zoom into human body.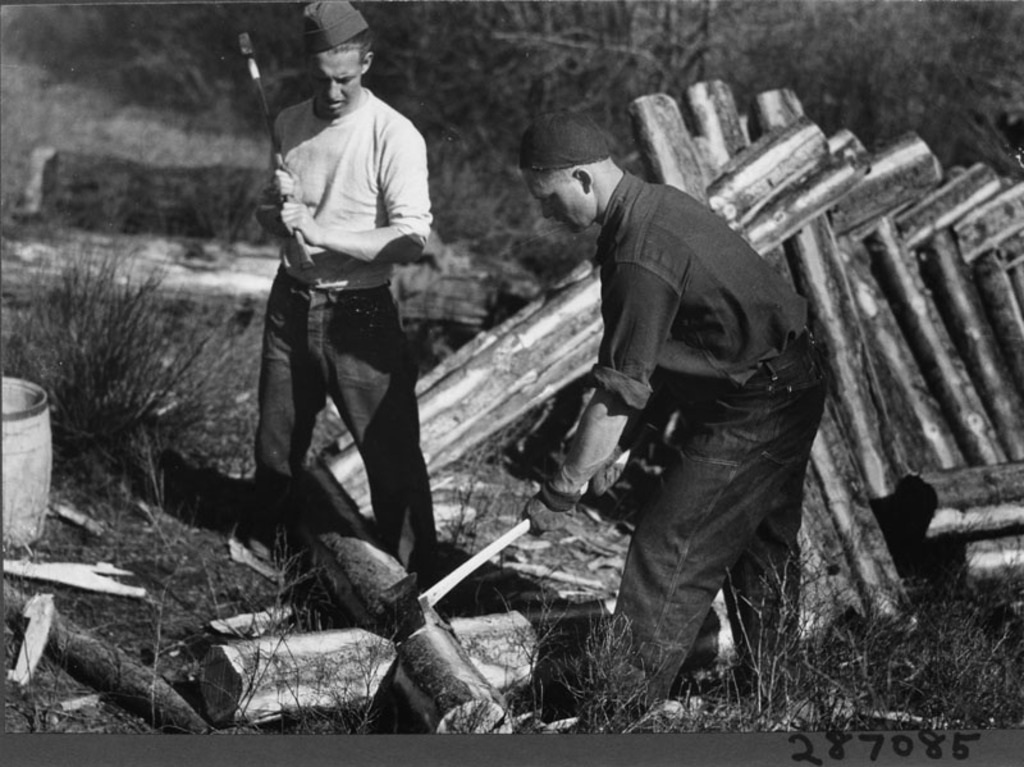
Zoom target: select_region(255, 8, 440, 576).
